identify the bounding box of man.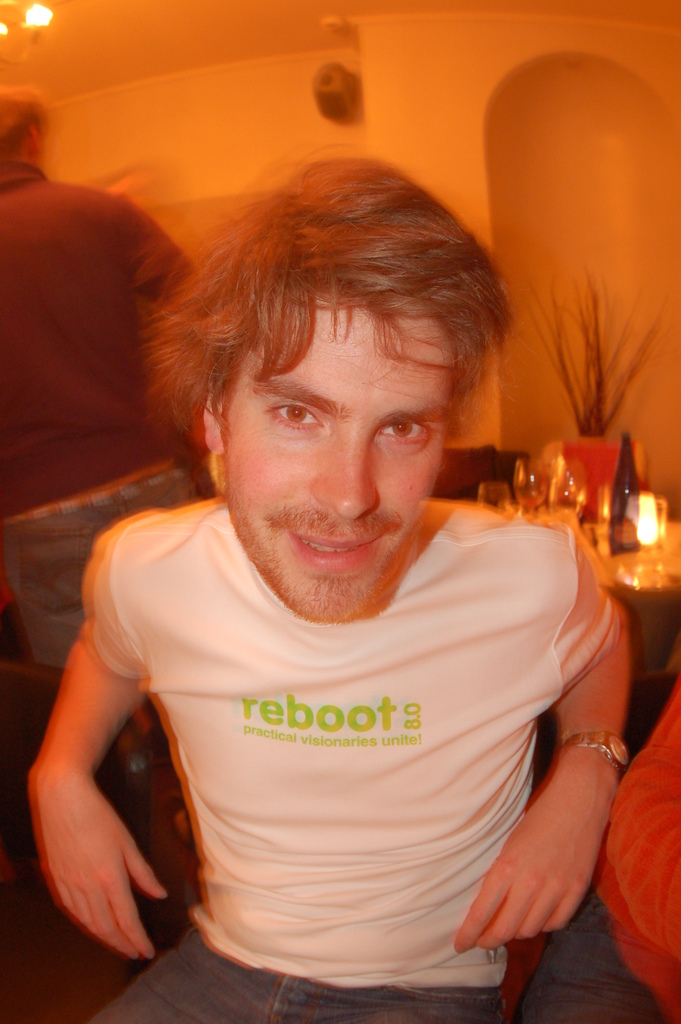
select_region(0, 87, 222, 879).
